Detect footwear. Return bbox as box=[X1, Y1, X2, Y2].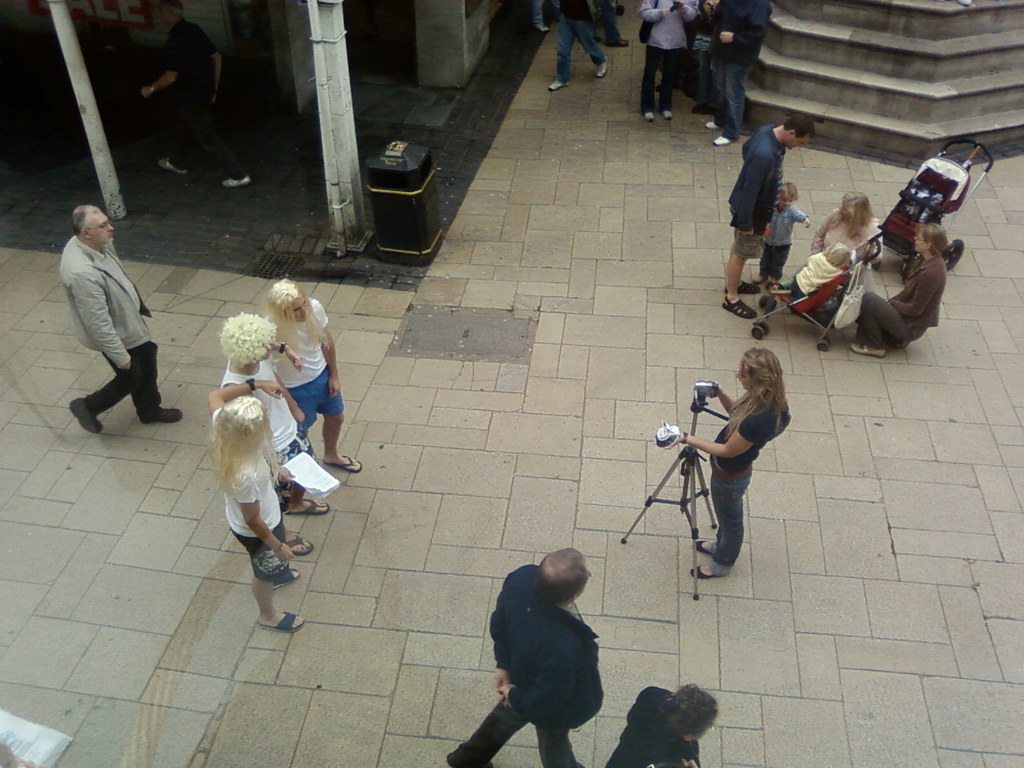
box=[719, 295, 759, 317].
